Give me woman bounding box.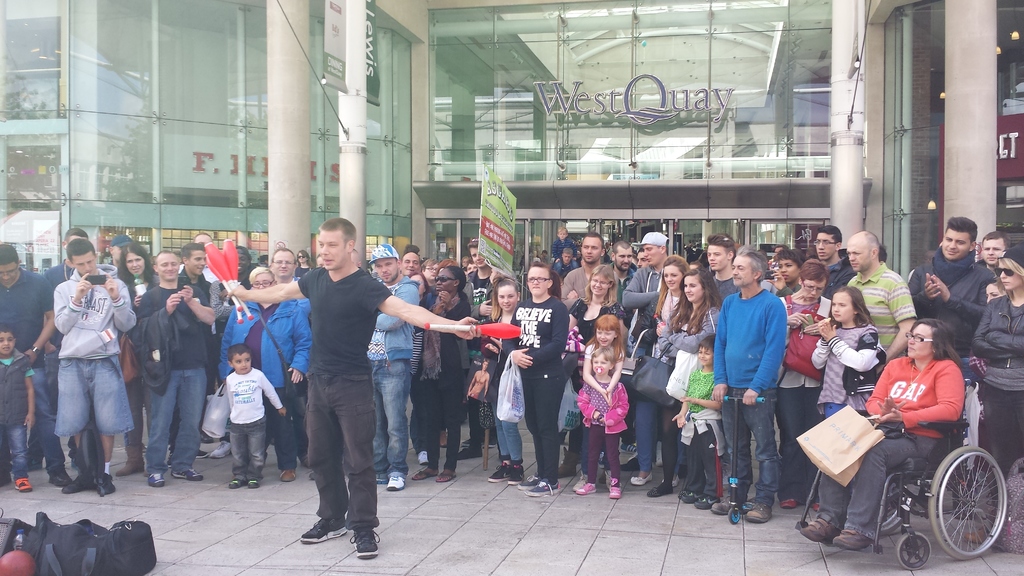
Rect(484, 271, 524, 483).
